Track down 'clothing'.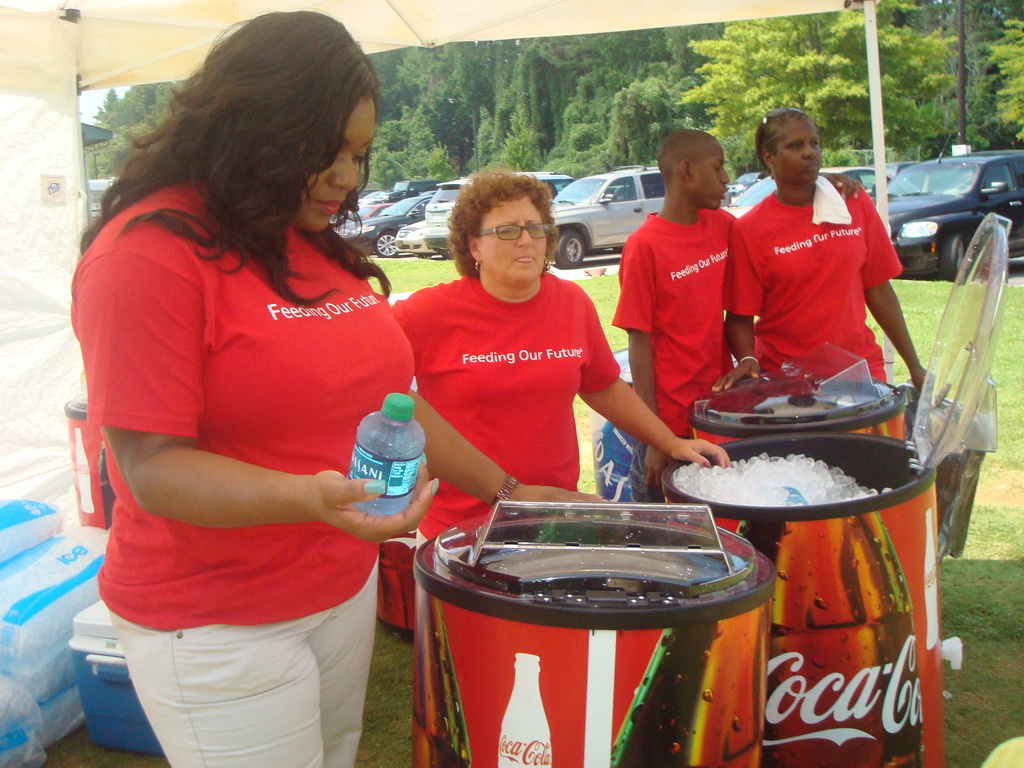
Tracked to (left=408, top=275, right=638, bottom=538).
